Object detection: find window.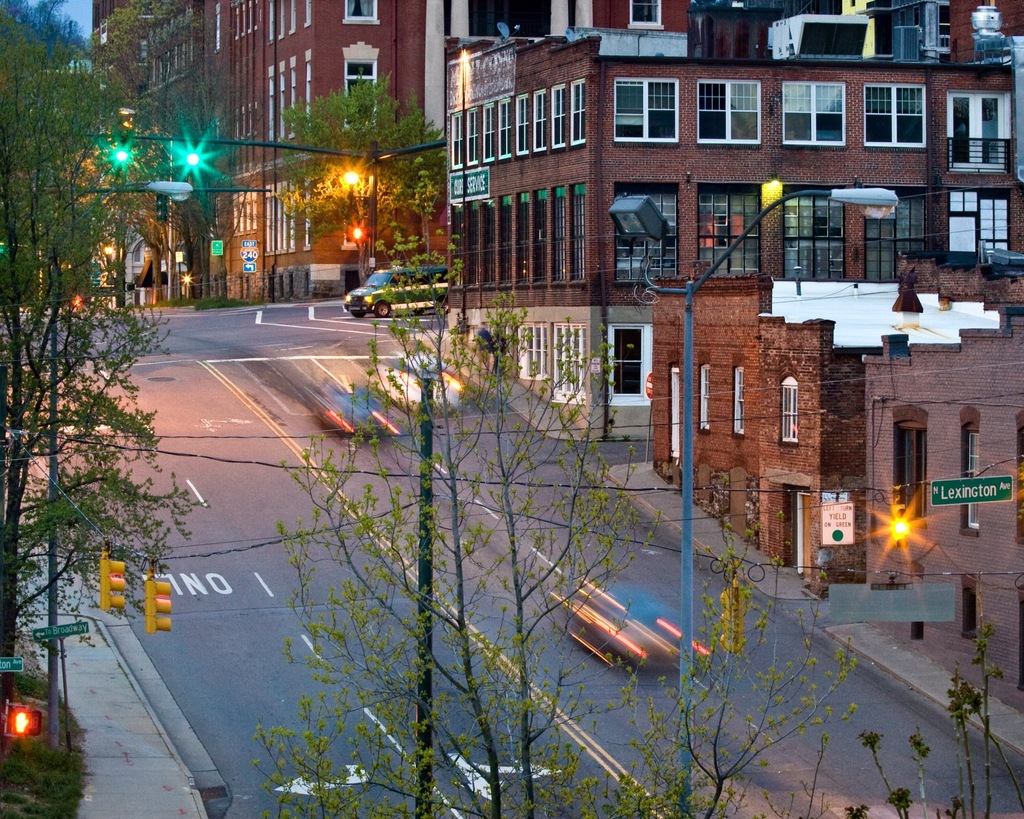
<region>467, 199, 481, 285</region>.
